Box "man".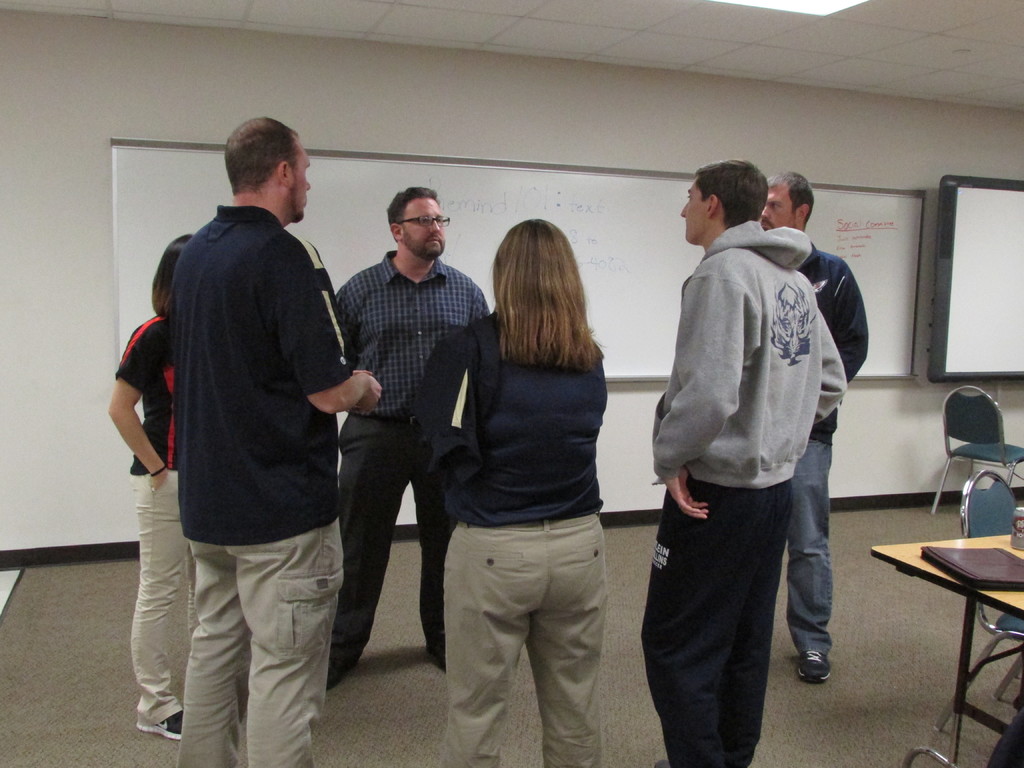
bbox=[172, 115, 381, 767].
